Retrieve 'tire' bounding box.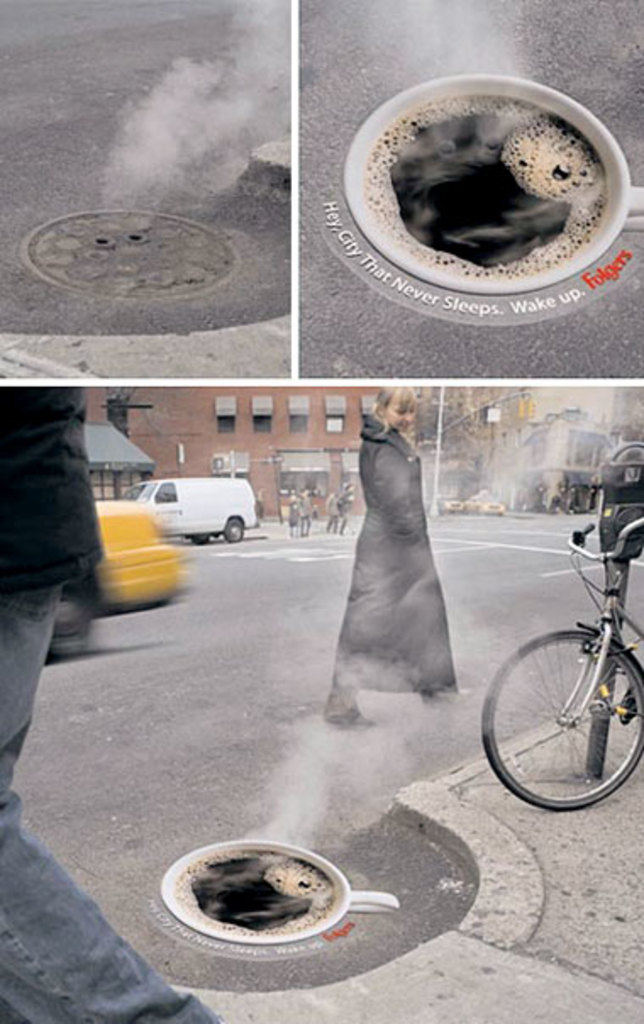
Bounding box: box=[47, 585, 90, 656].
